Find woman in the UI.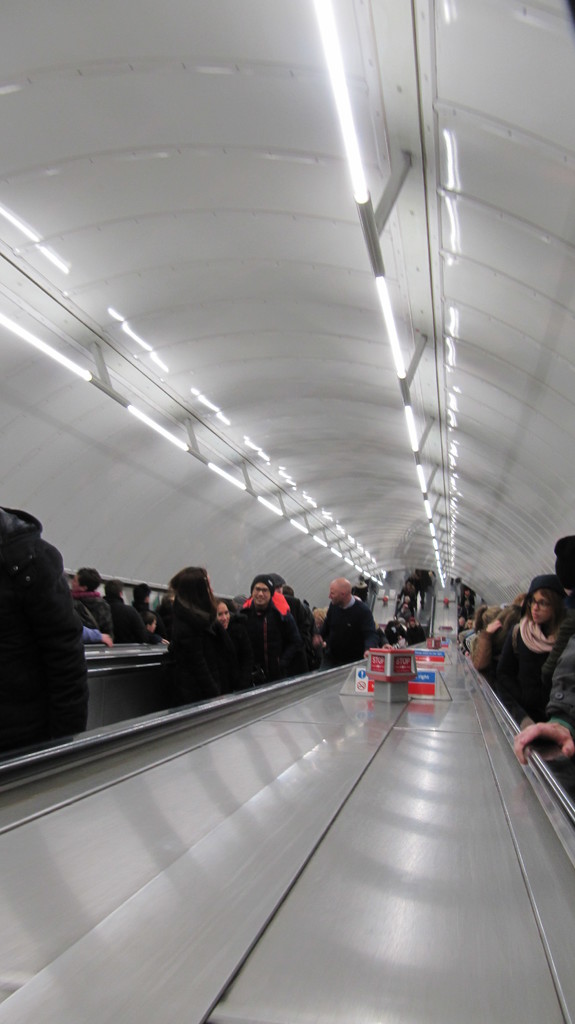
UI element at 491 583 568 712.
